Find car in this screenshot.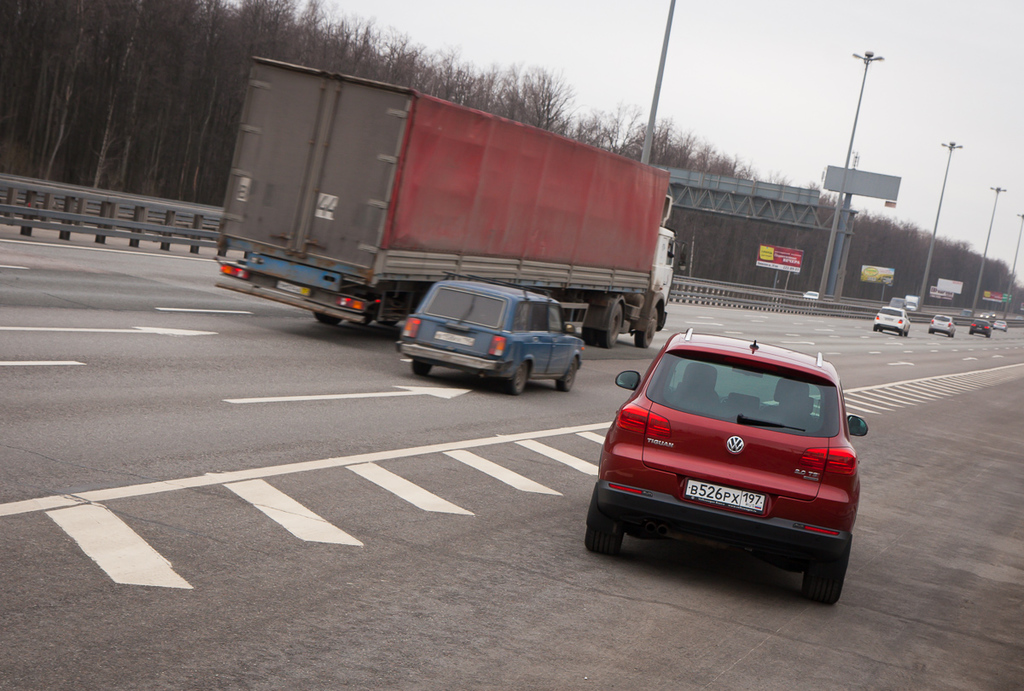
The bounding box for car is 892 298 911 311.
